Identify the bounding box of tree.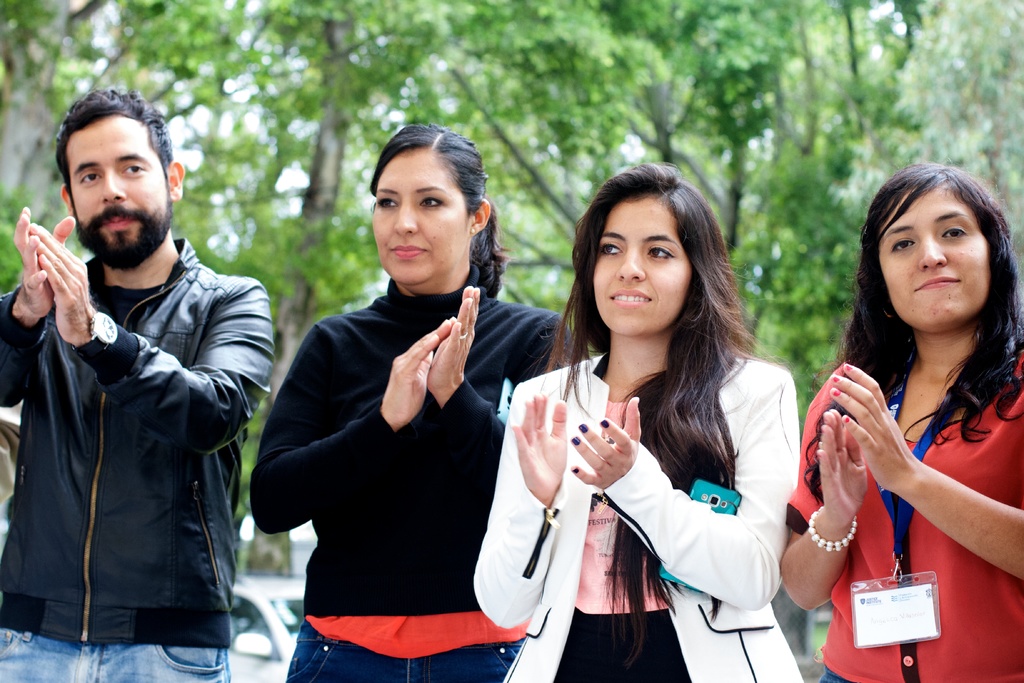
box=[0, 0, 582, 573].
